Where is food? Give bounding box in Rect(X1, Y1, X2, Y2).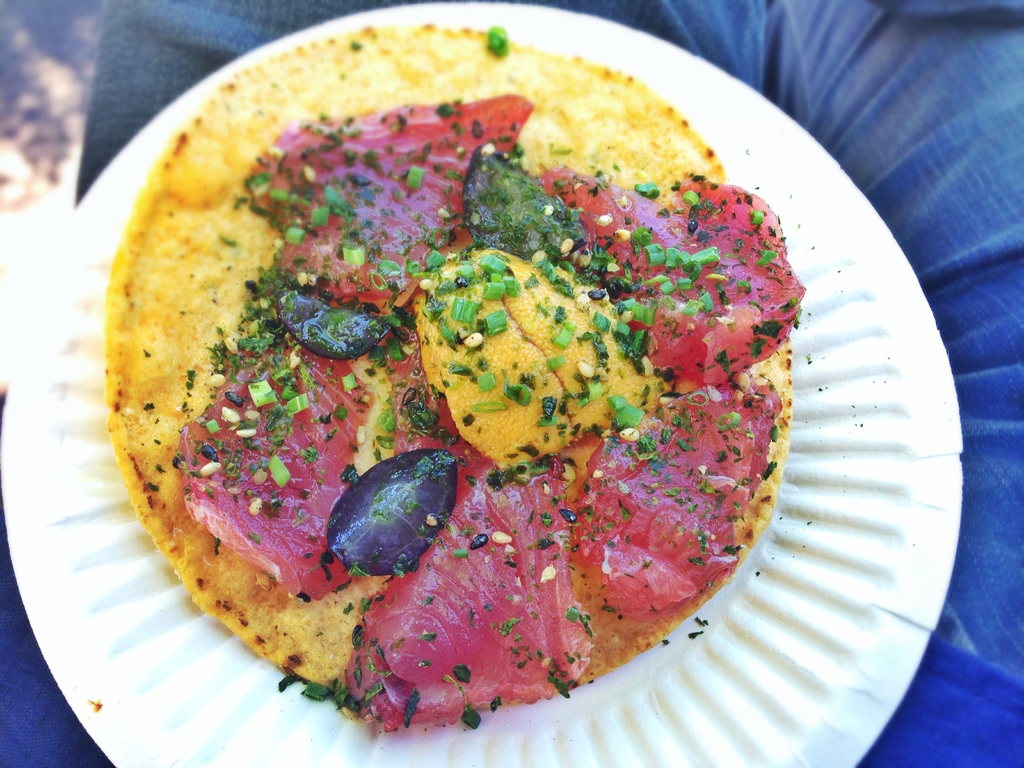
Rect(97, 19, 800, 733).
